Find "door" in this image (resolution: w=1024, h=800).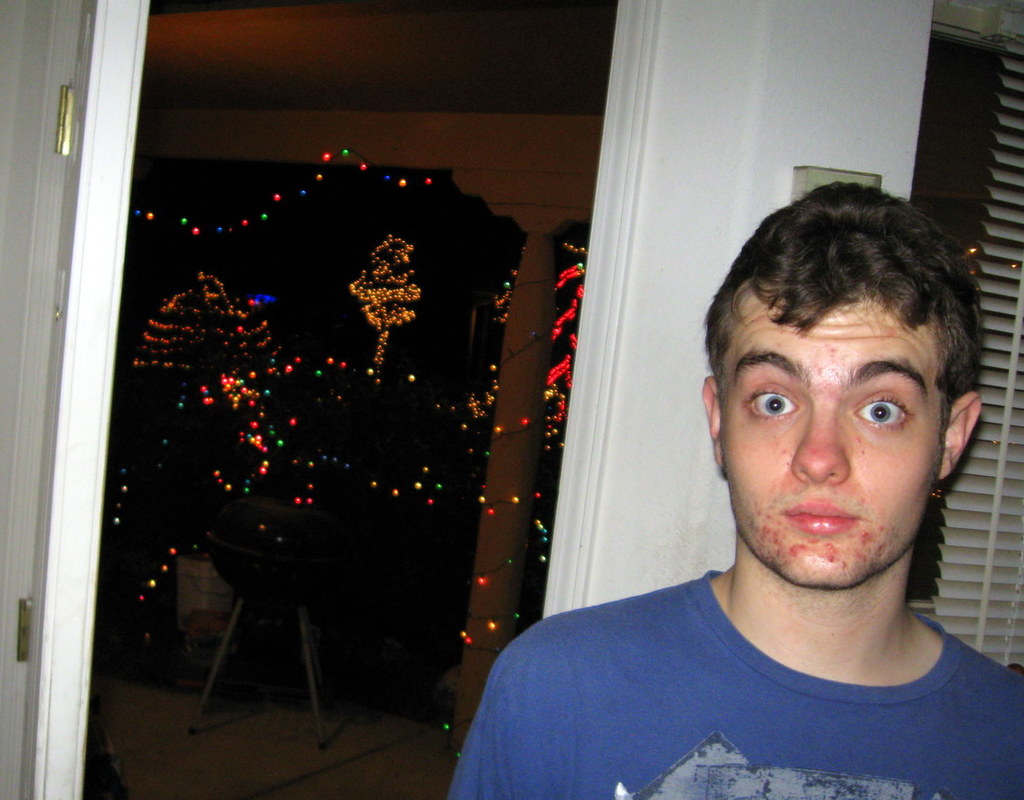
[0, 5, 148, 799].
